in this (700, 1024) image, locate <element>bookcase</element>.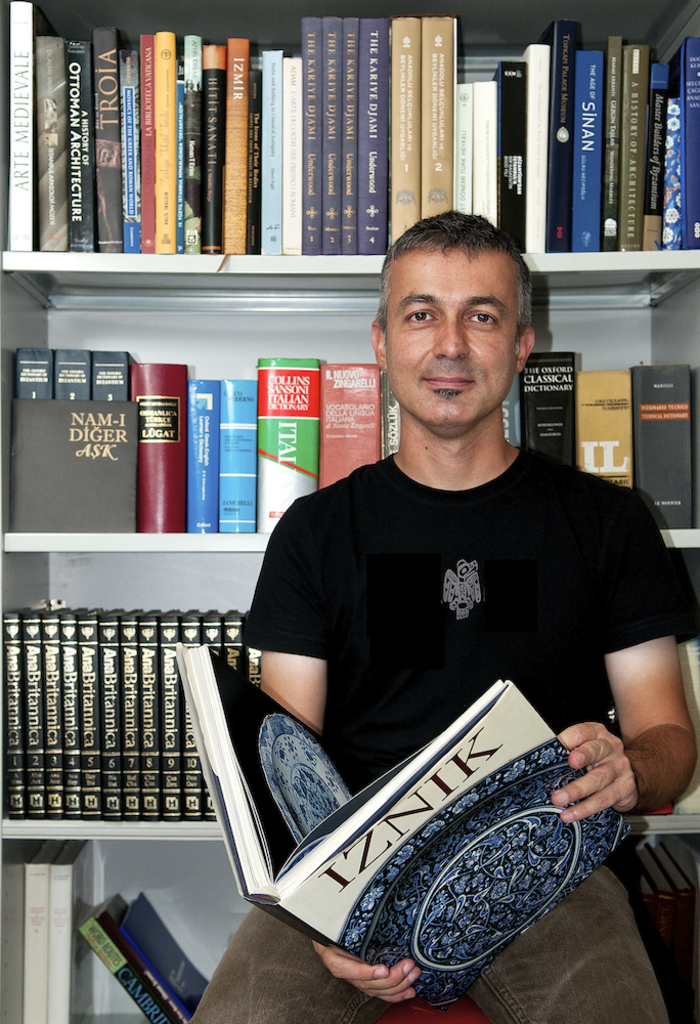
Bounding box: (x1=0, y1=14, x2=699, y2=908).
